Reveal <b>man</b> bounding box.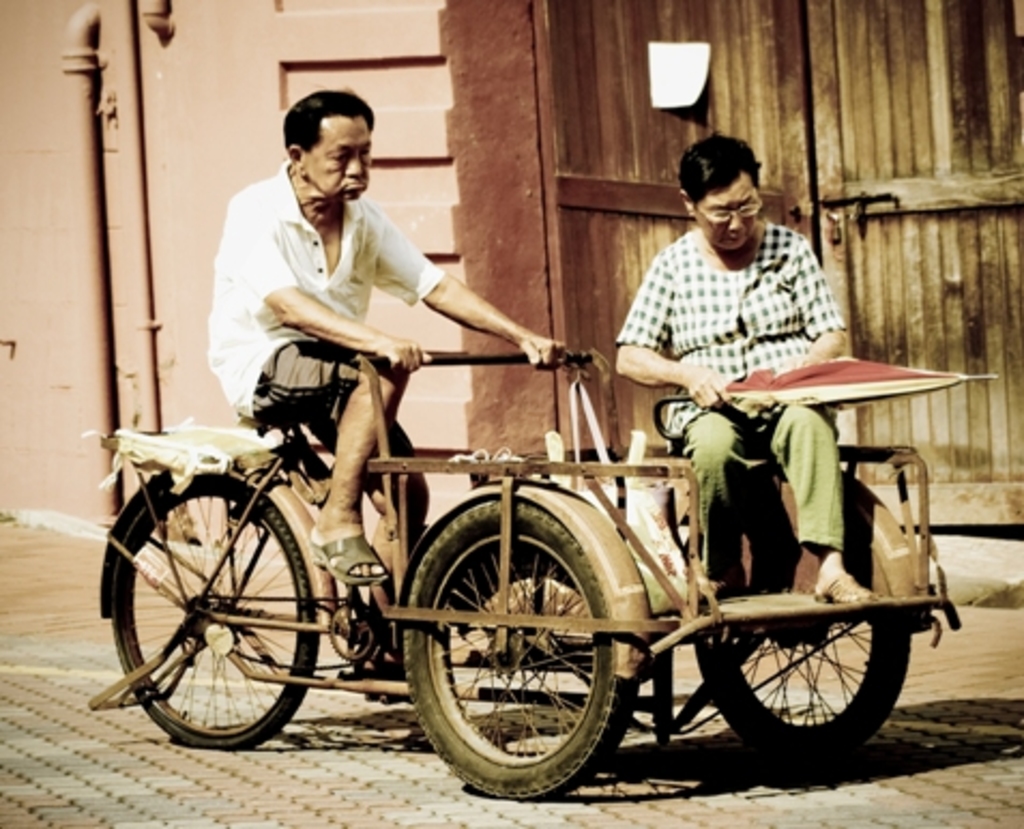
Revealed: <box>185,129,539,515</box>.
